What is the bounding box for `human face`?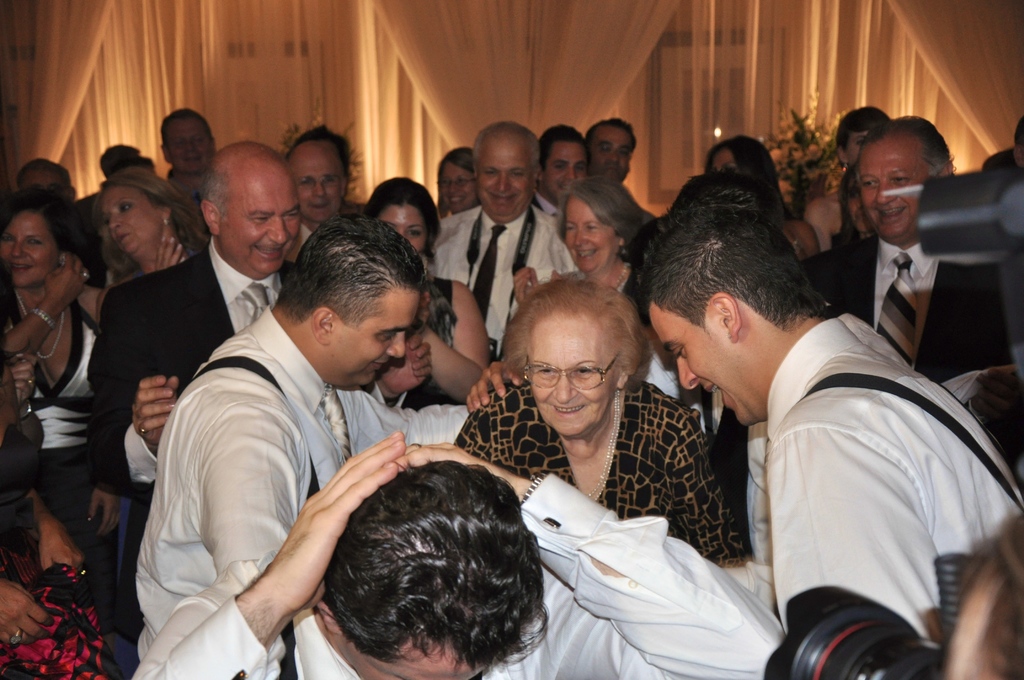
rect(333, 293, 417, 392).
